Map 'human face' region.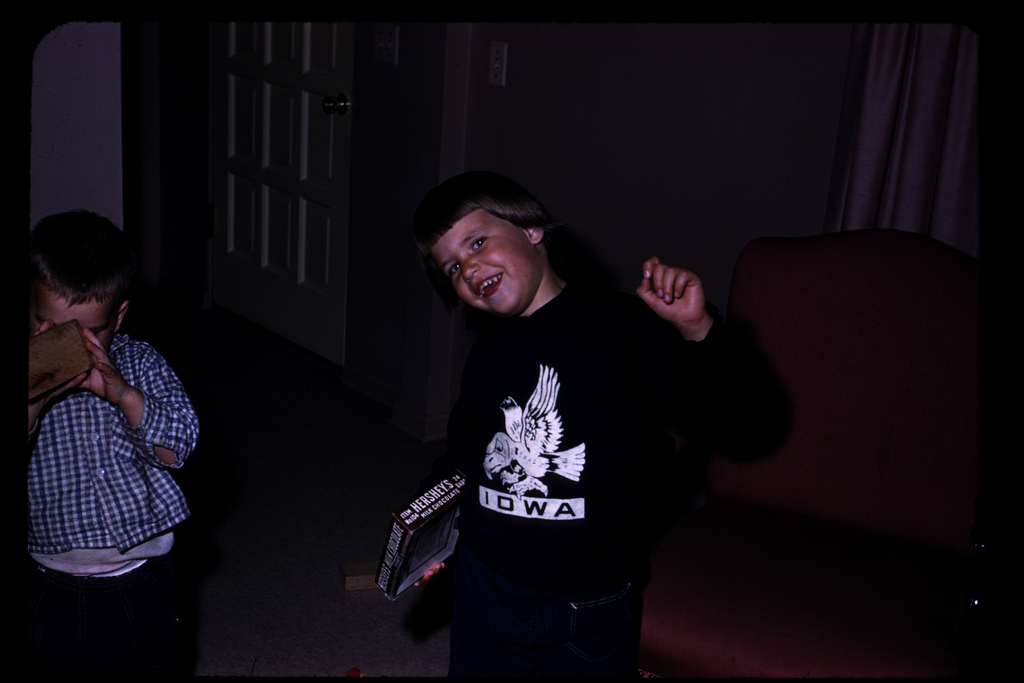
Mapped to {"left": 423, "top": 199, "right": 542, "bottom": 316}.
